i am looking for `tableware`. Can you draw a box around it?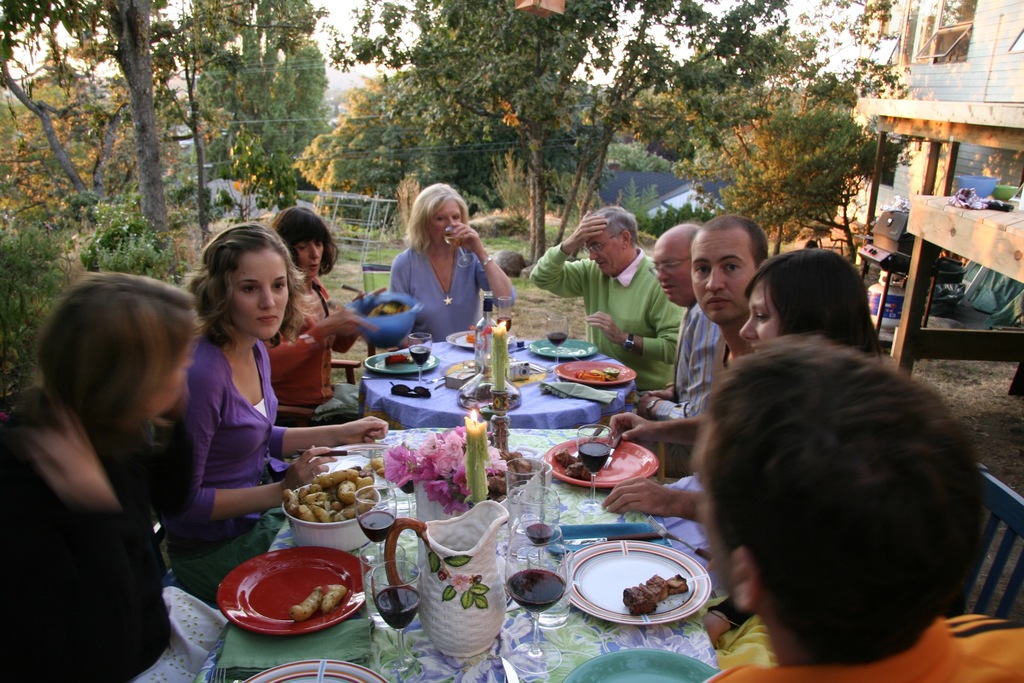
Sure, the bounding box is {"left": 410, "top": 511, "right": 509, "bottom": 682}.
